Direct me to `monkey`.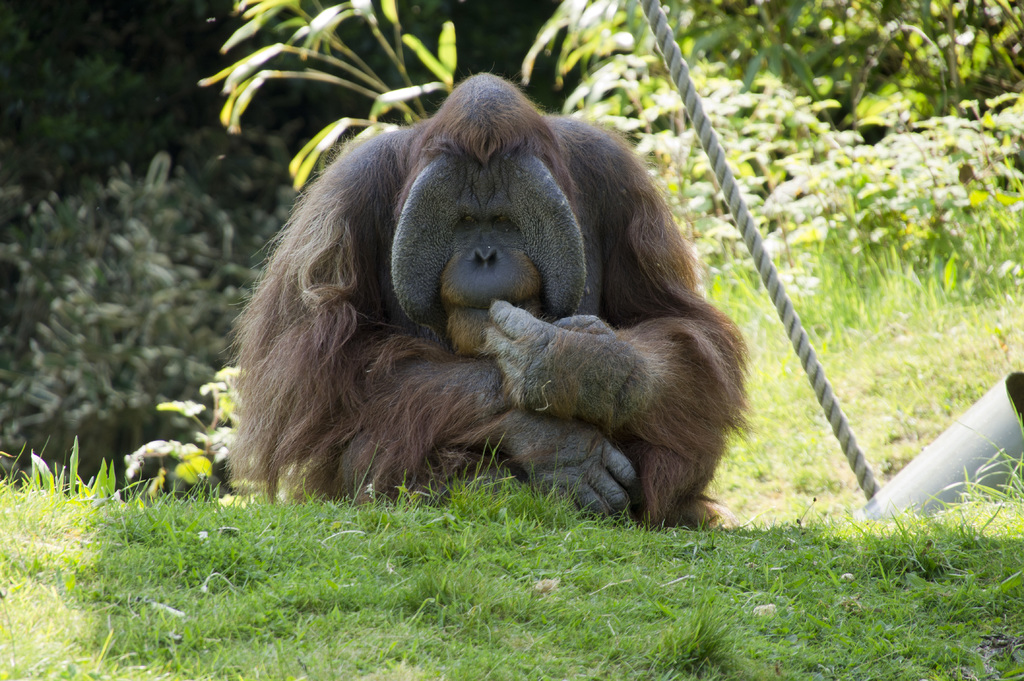
Direction: detection(260, 81, 772, 533).
